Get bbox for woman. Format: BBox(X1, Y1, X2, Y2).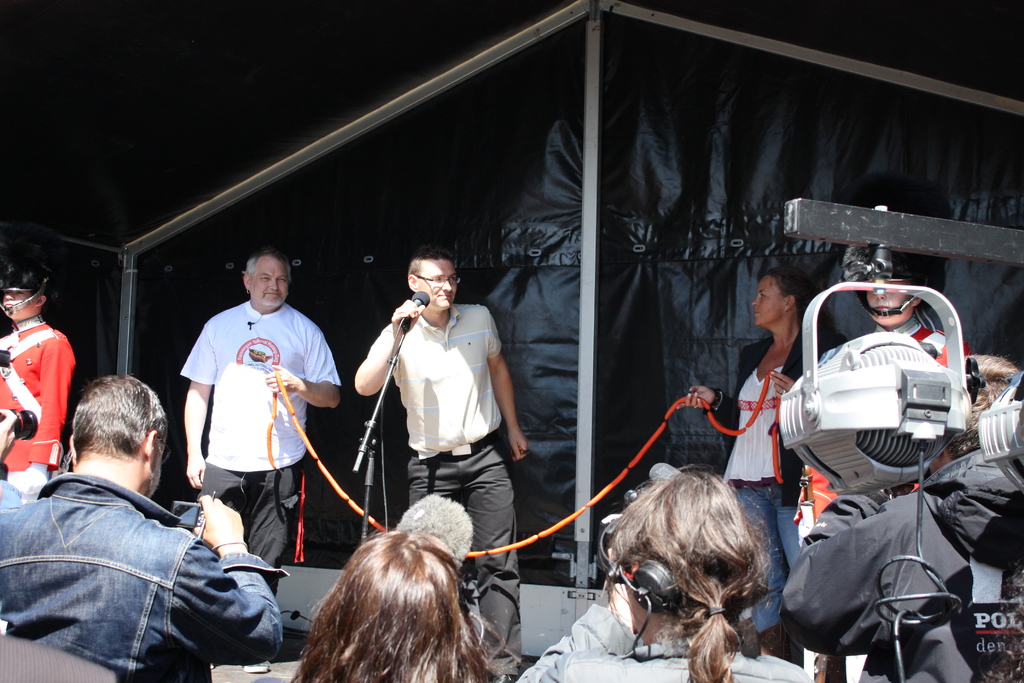
BBox(1, 262, 79, 506).
